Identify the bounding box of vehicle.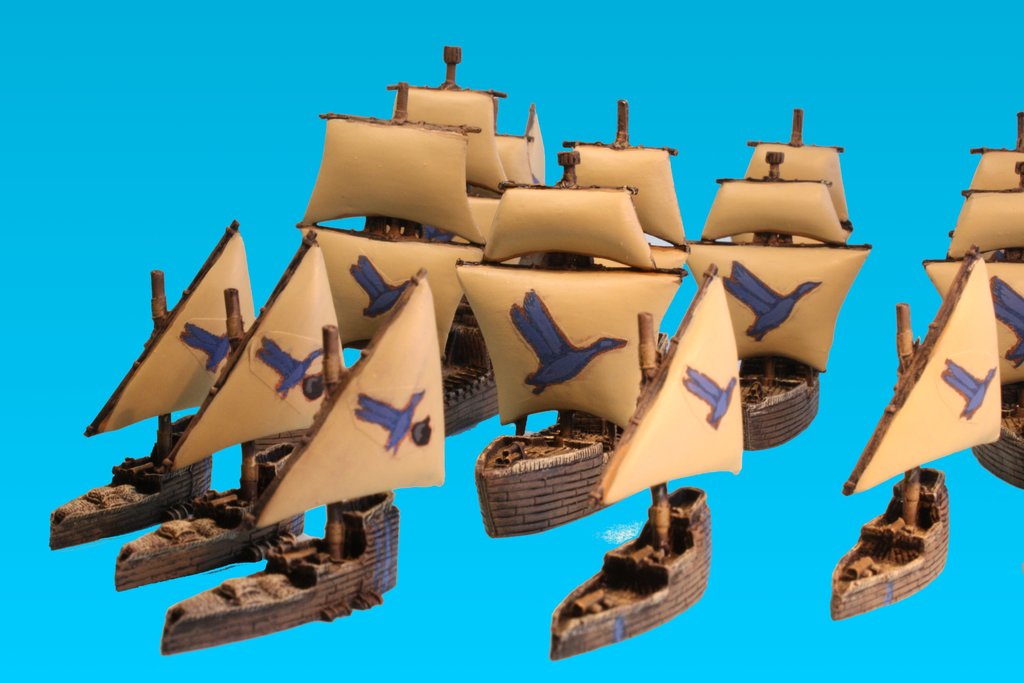
x1=155 y1=263 x2=444 y2=655.
